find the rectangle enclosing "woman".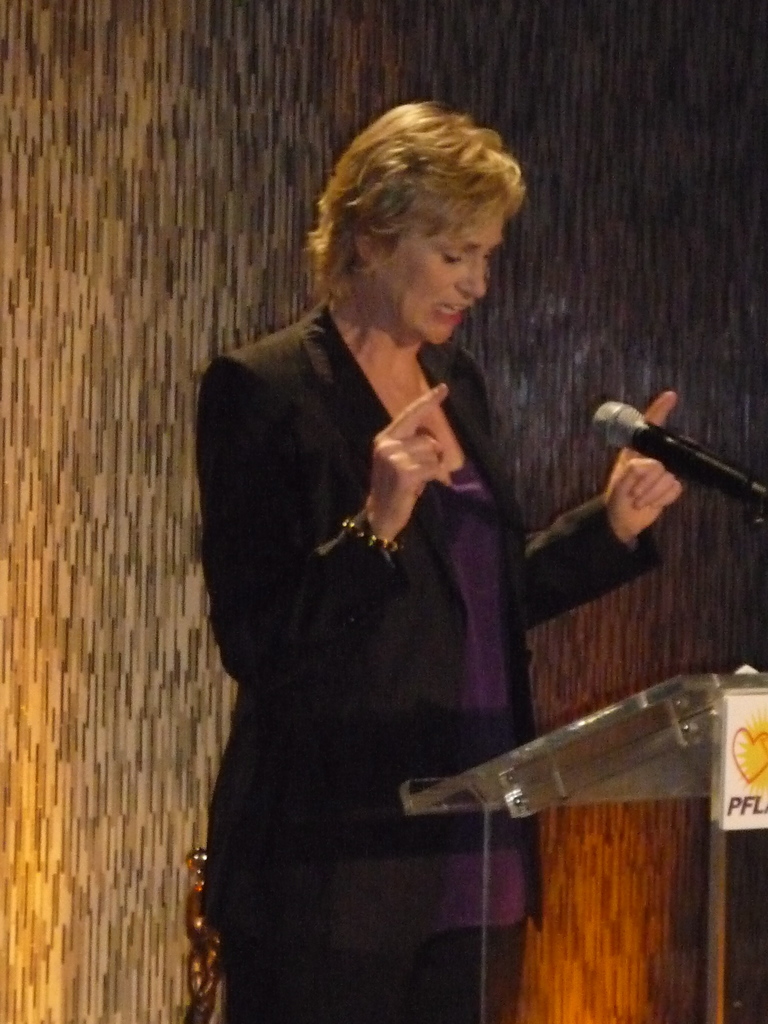
[x1=186, y1=85, x2=687, y2=1023].
